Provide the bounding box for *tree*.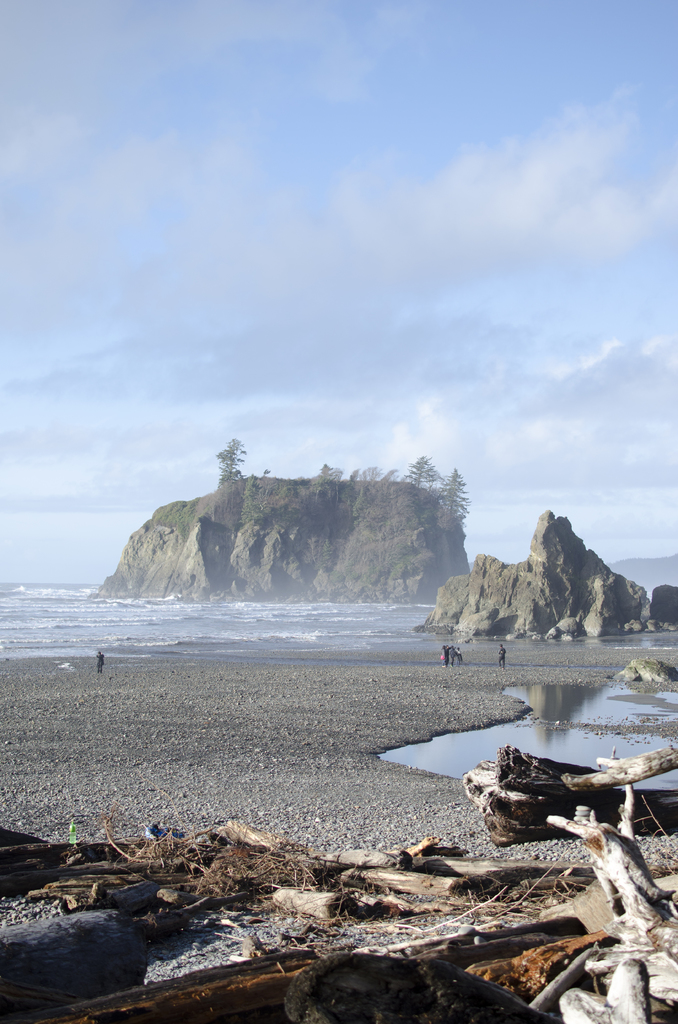
x1=208, y1=433, x2=243, y2=493.
